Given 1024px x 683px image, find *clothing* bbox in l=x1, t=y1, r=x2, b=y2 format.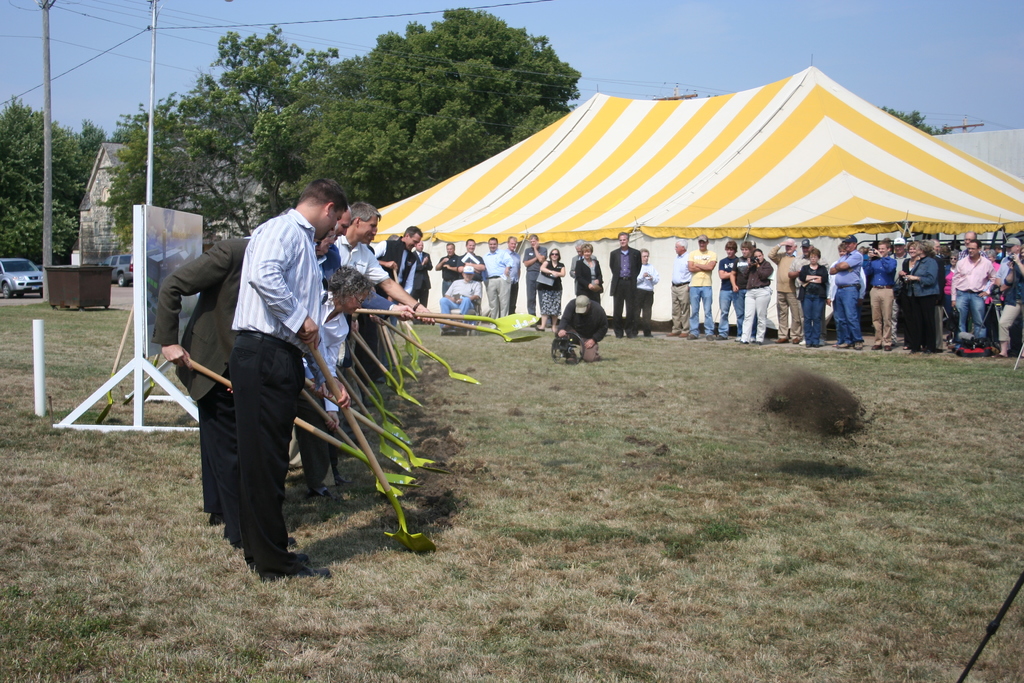
l=742, t=259, r=772, b=337.
